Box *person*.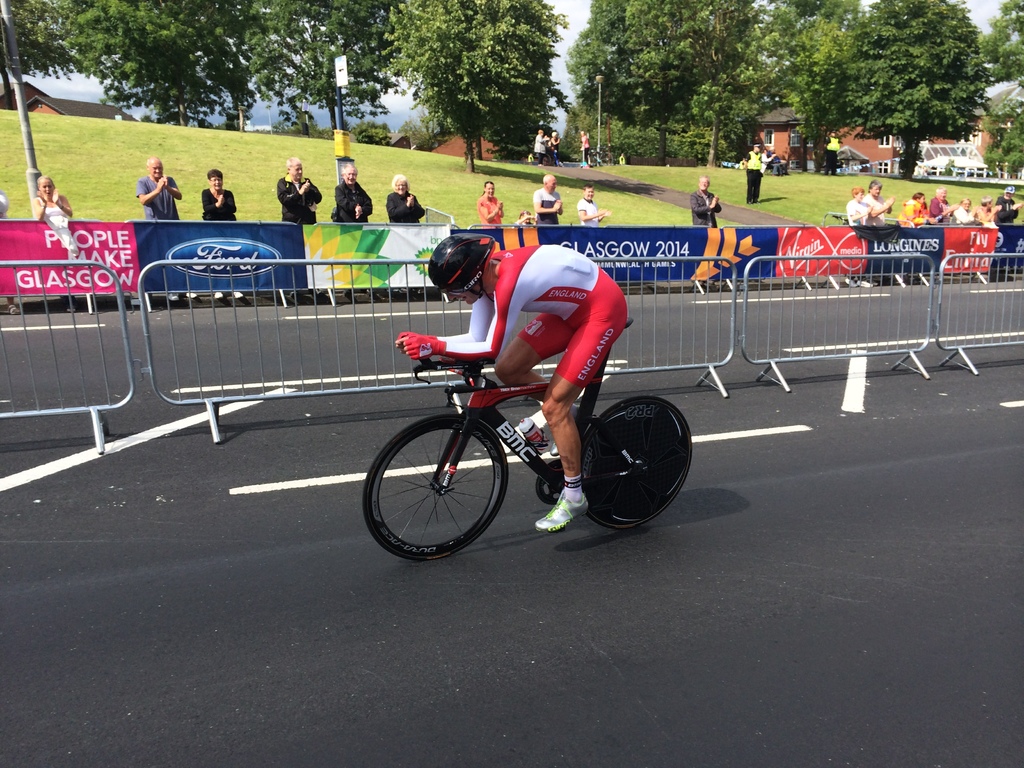
bbox=(136, 155, 197, 302).
